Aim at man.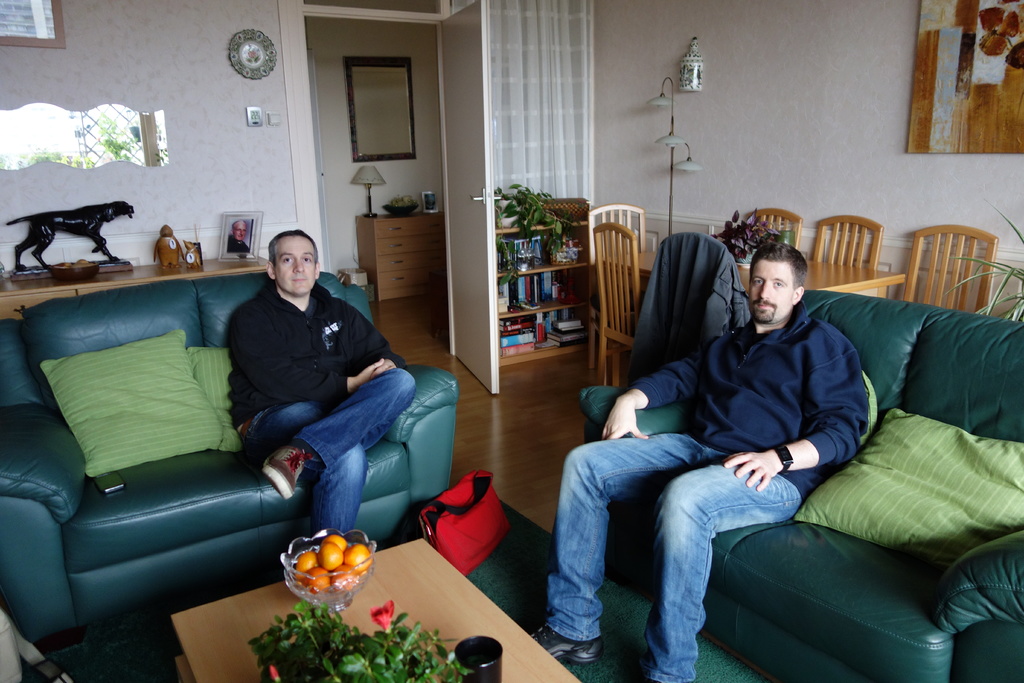
Aimed at 195:220:422:565.
